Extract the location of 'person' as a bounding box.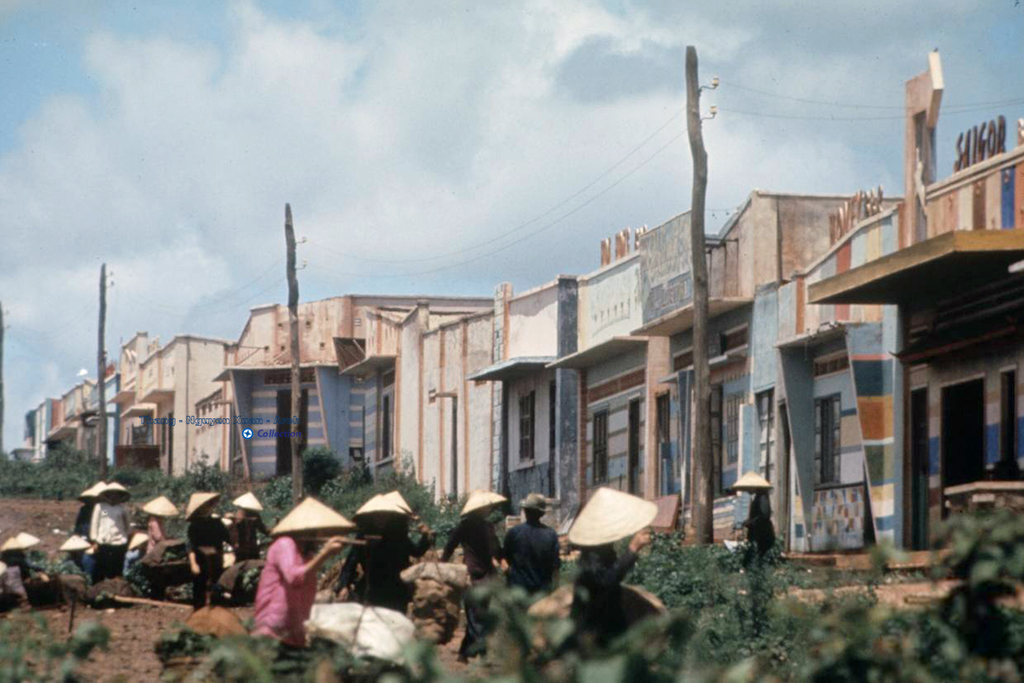
[left=229, top=507, right=270, bottom=563].
